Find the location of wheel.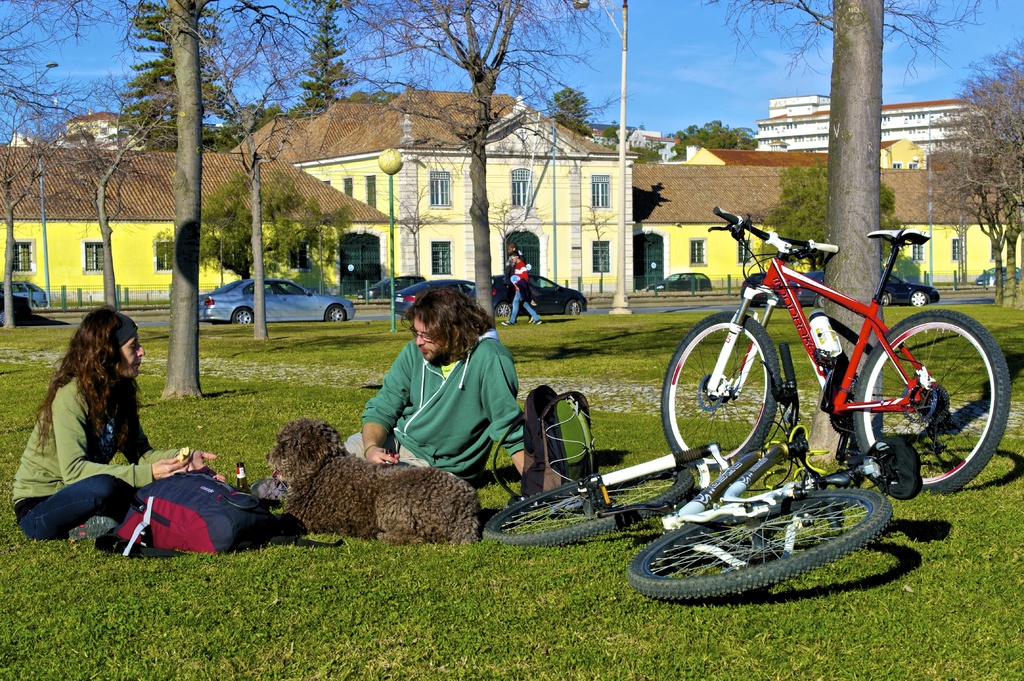
Location: bbox=(329, 303, 350, 322).
